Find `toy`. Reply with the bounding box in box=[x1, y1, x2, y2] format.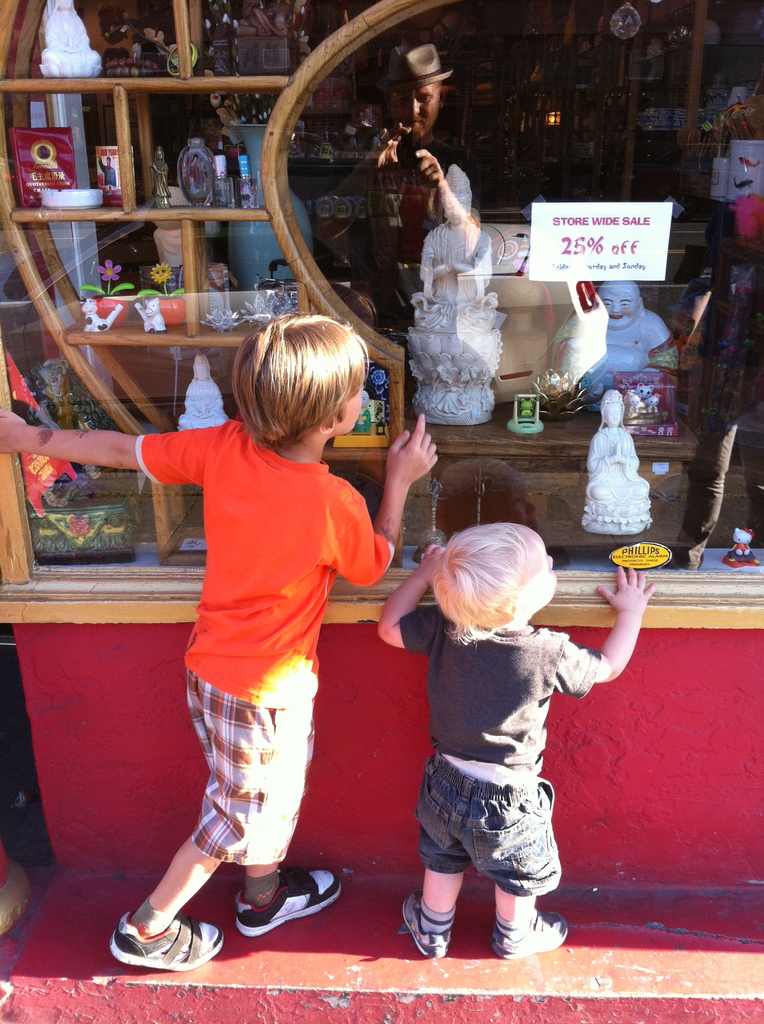
box=[728, 528, 754, 563].
